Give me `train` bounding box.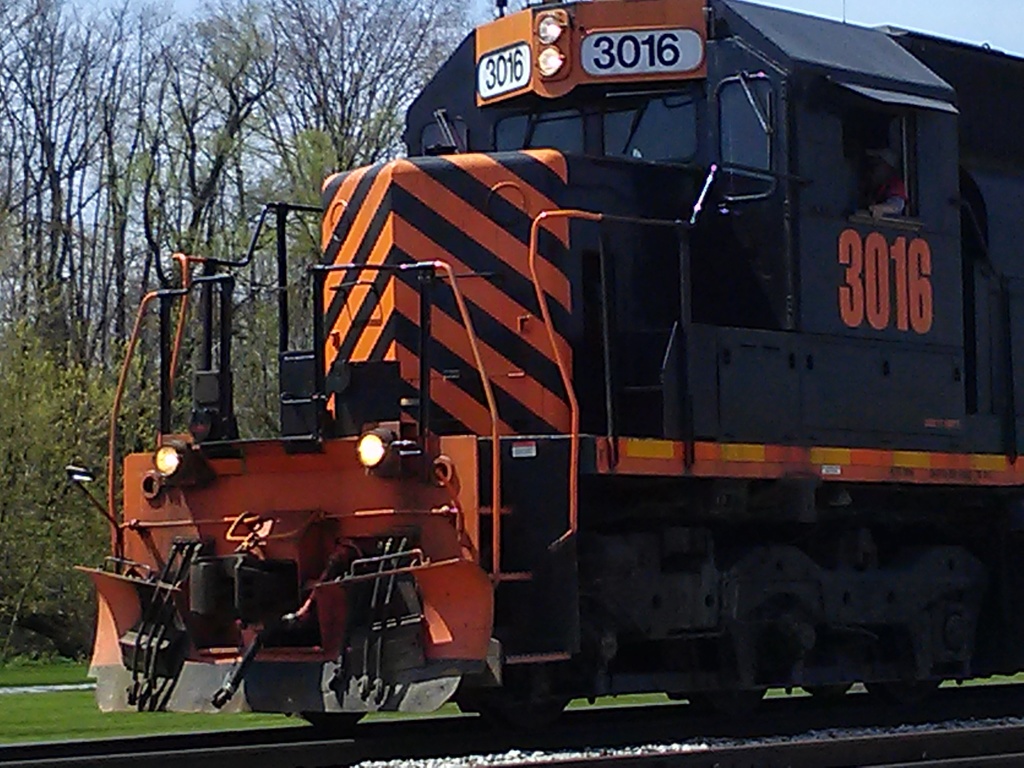
pyautogui.locateOnScreen(72, 0, 1023, 746).
